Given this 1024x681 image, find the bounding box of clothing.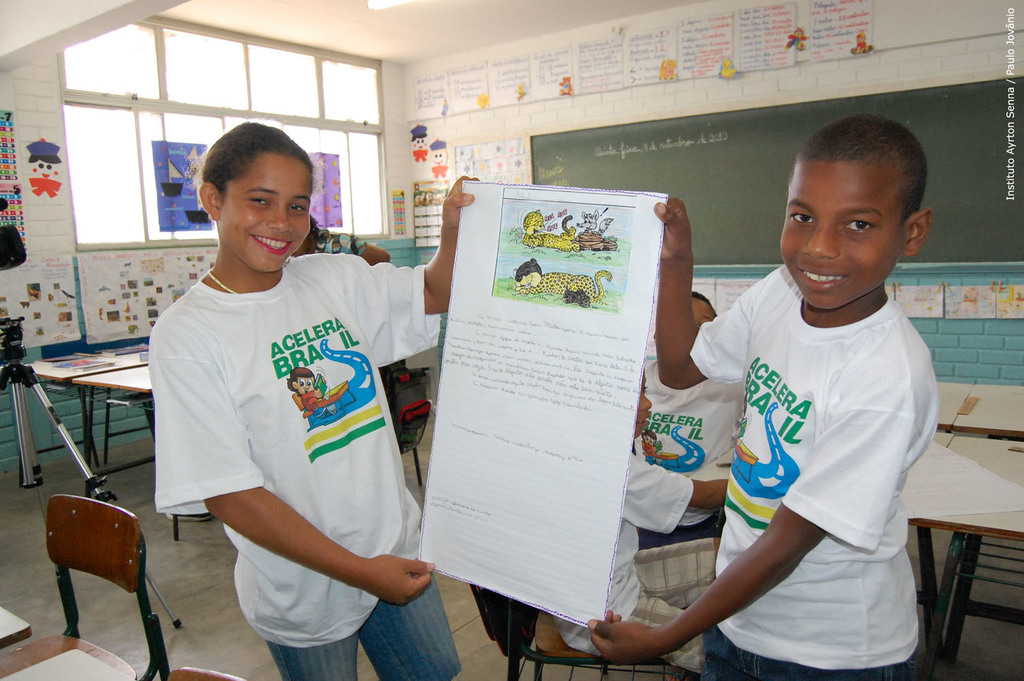
box=[635, 355, 760, 530].
